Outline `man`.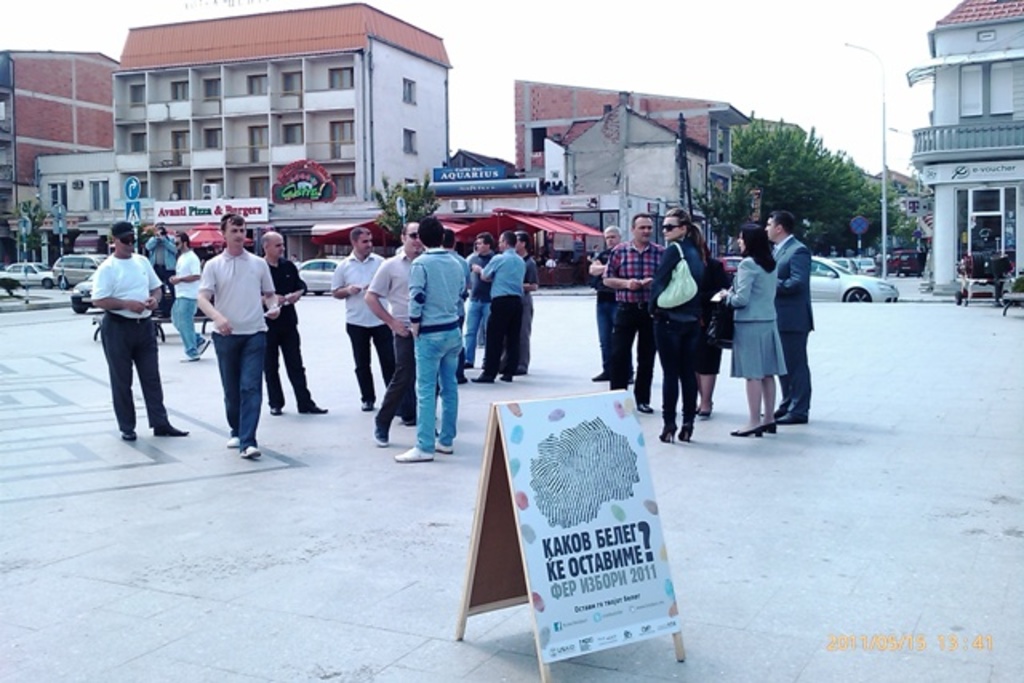
Outline: detection(603, 208, 661, 413).
